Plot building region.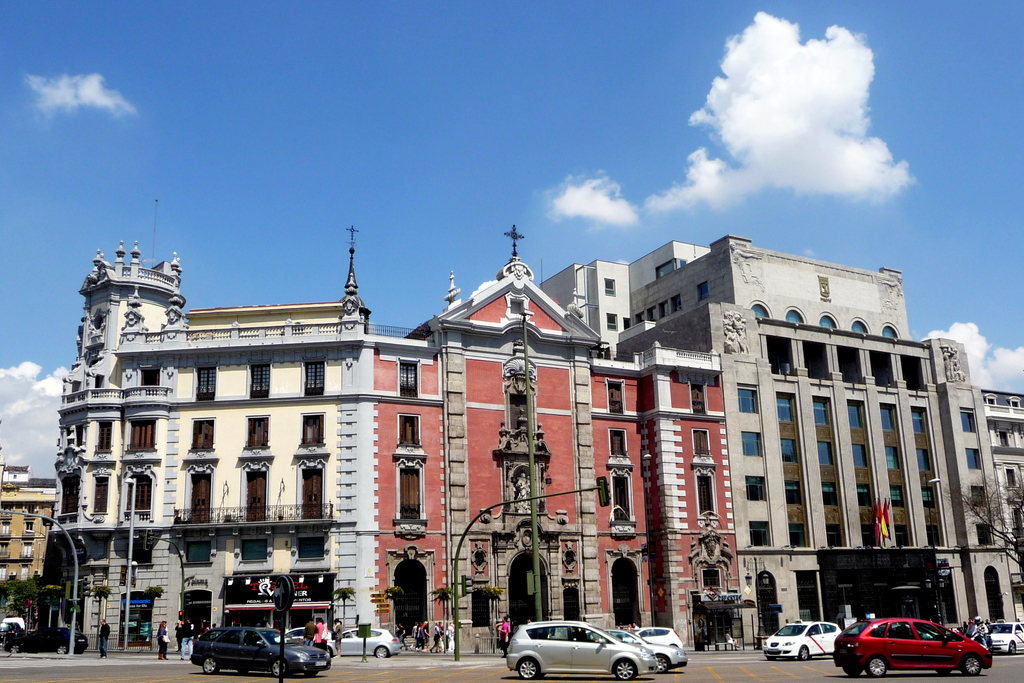
Plotted at (56,241,1023,651).
